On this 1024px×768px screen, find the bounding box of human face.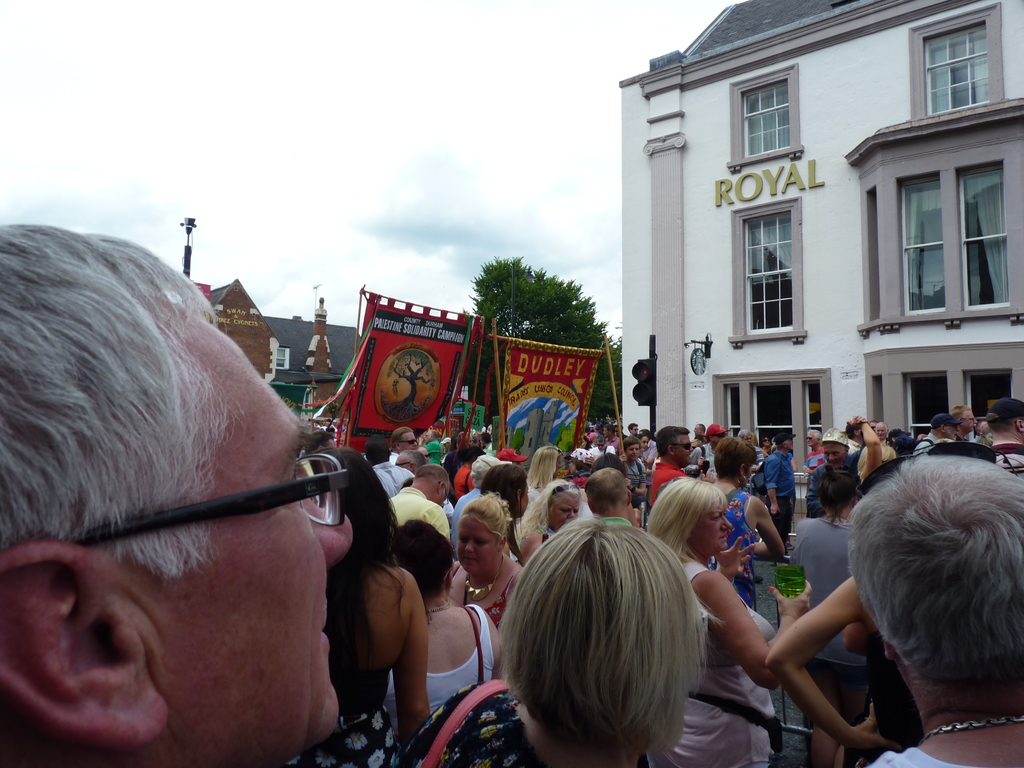
Bounding box: x1=676, y1=434, x2=694, y2=465.
